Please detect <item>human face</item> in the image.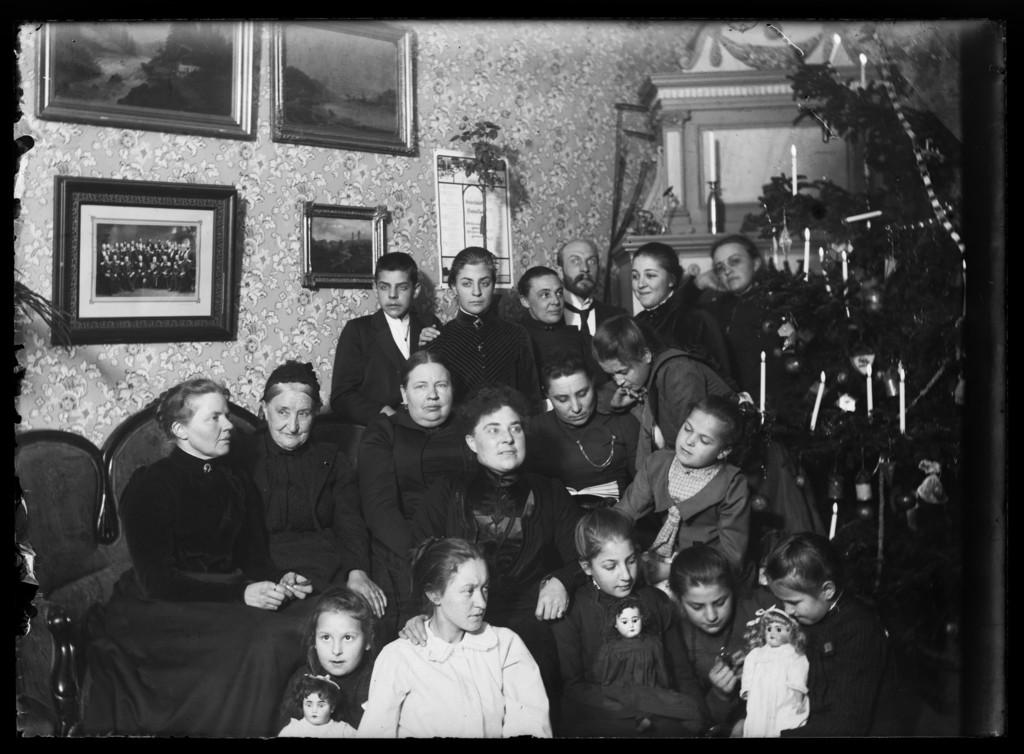
box(770, 577, 831, 627).
